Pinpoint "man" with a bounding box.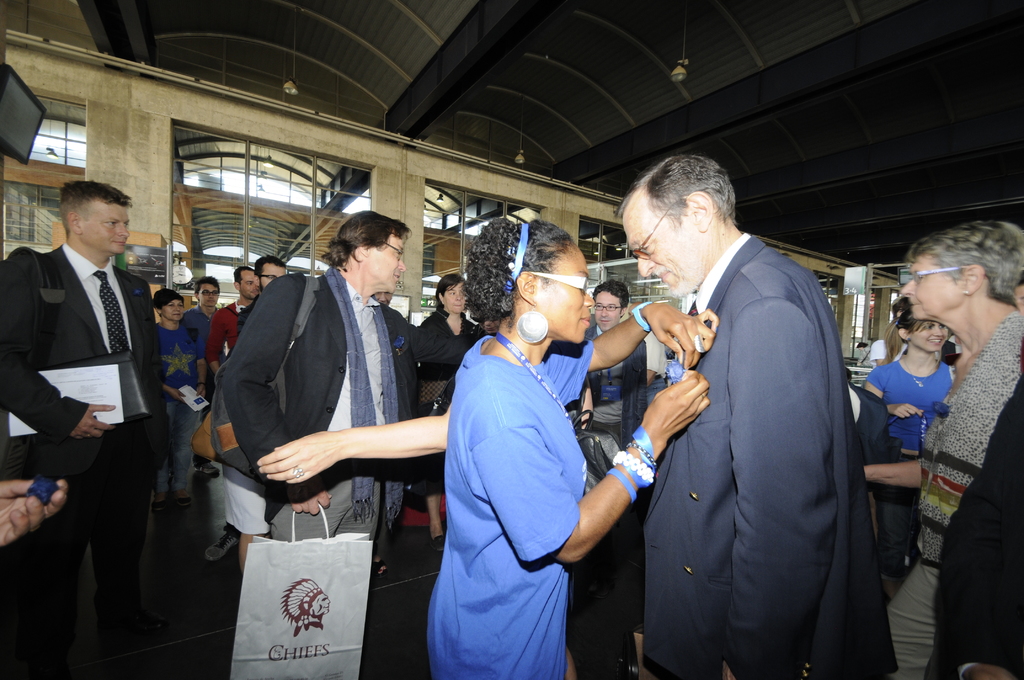
region(0, 177, 170, 679).
